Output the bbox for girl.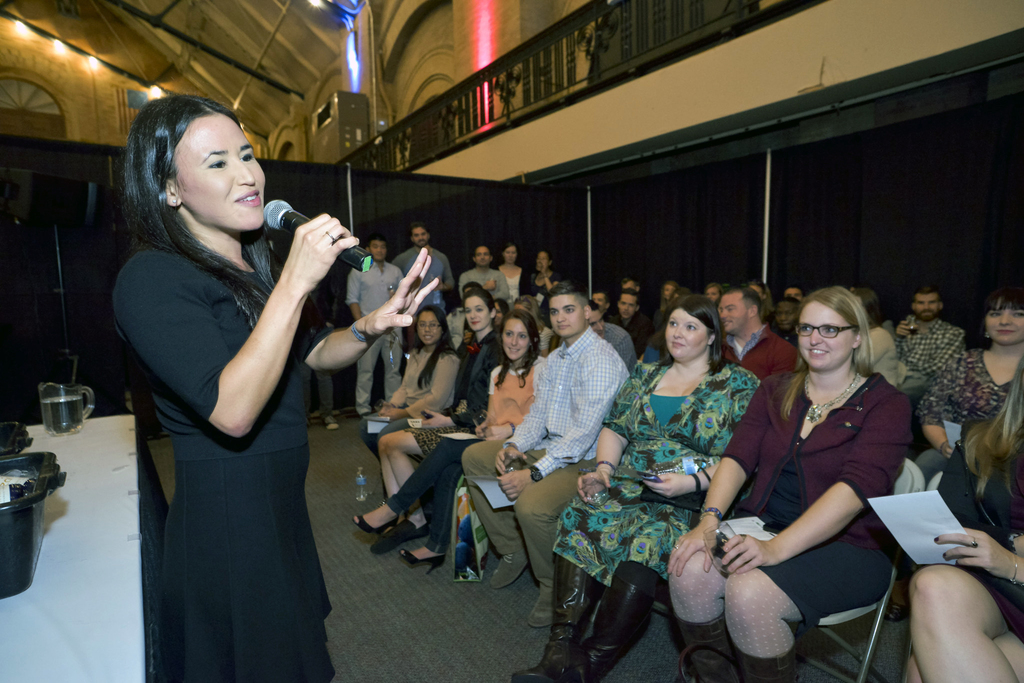
Rect(115, 95, 440, 682).
